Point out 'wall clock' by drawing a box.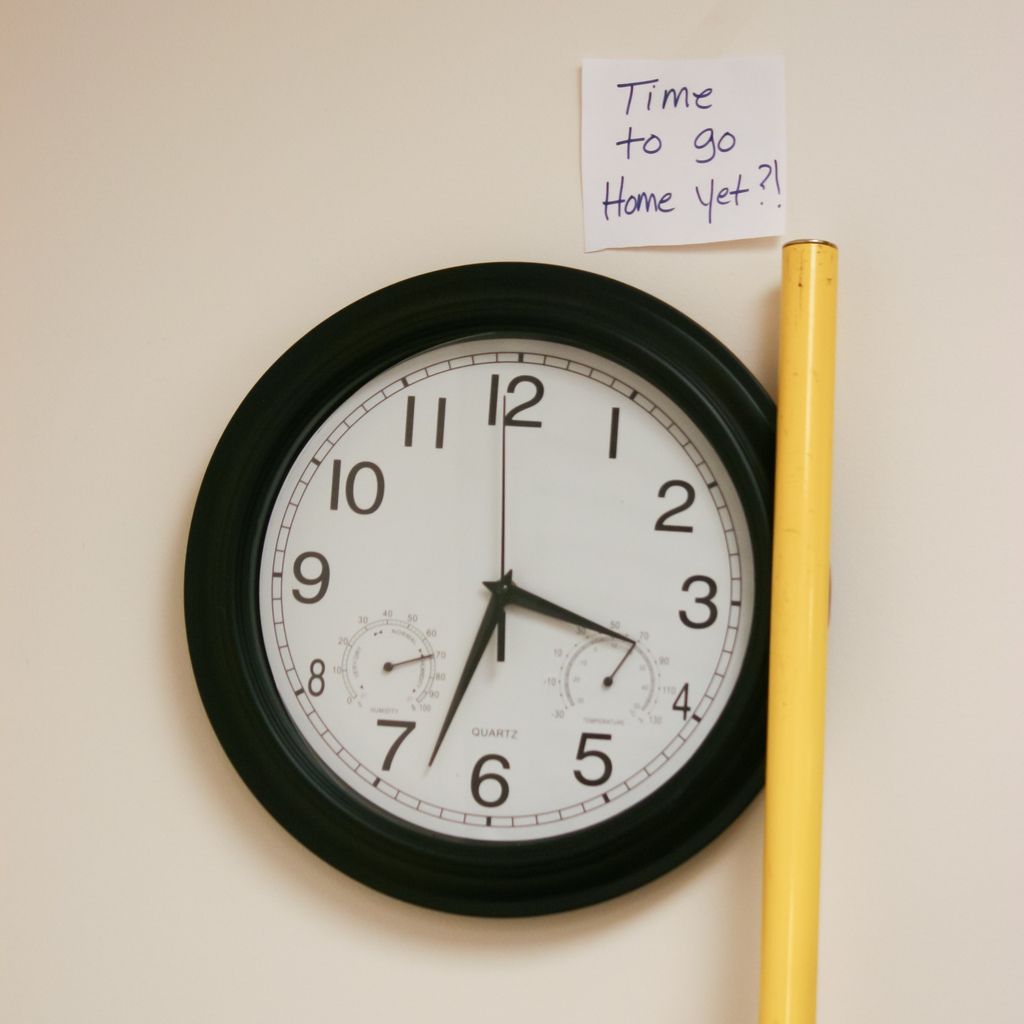
<box>186,255,833,925</box>.
